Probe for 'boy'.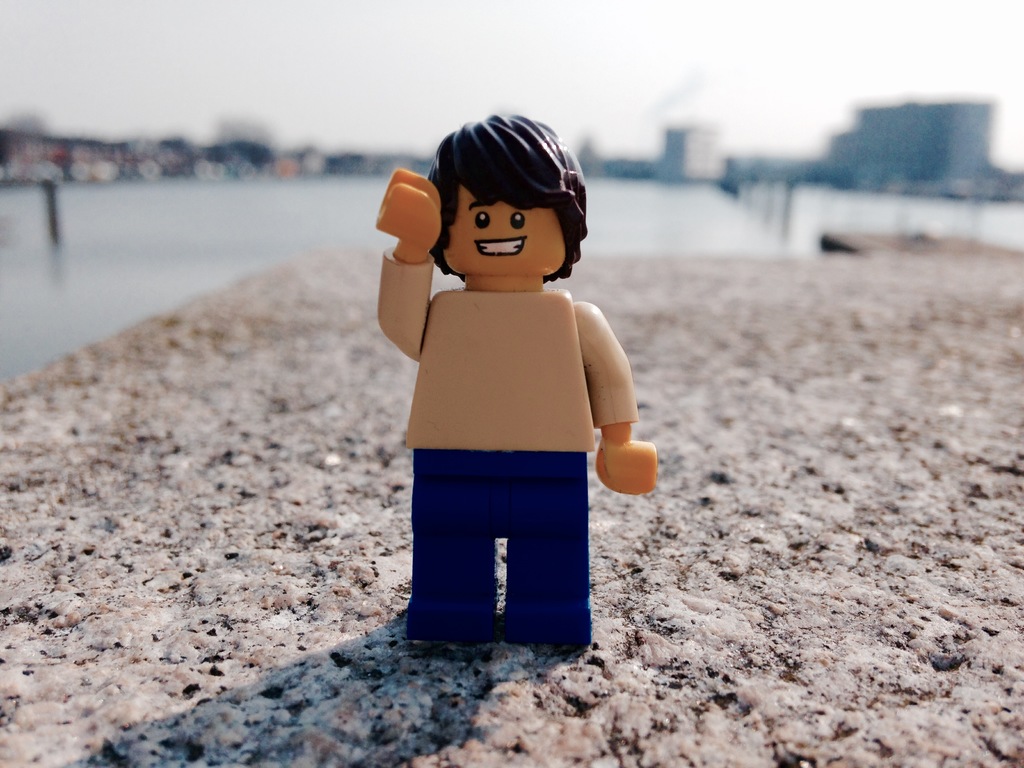
Probe result: 353:132:653:627.
